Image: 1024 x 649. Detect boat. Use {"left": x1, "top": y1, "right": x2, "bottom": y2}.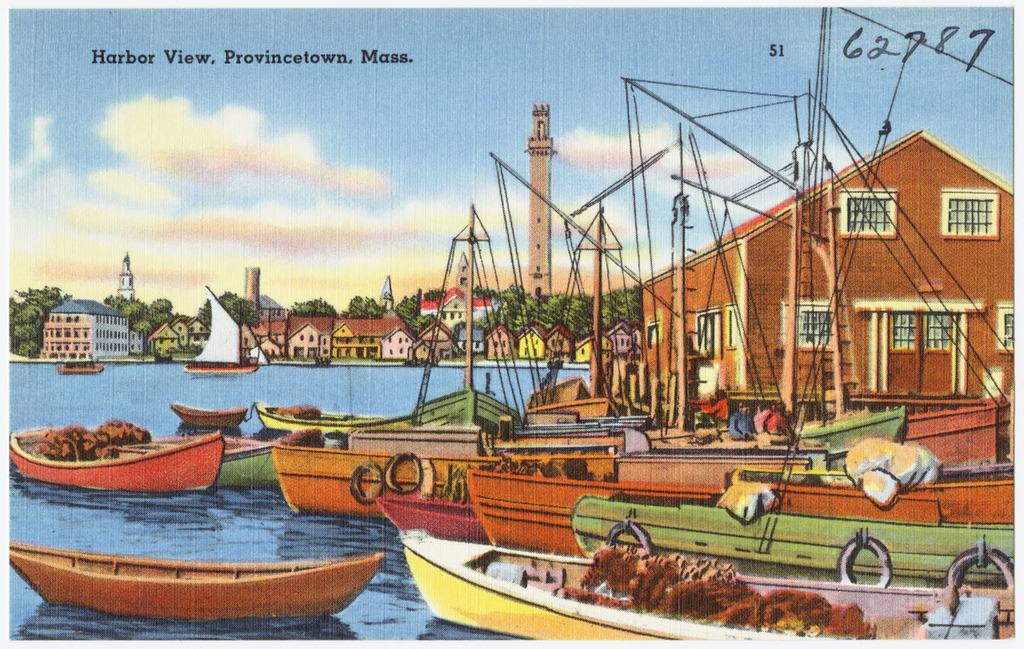
{"left": 218, "top": 436, "right": 329, "bottom": 496}.
